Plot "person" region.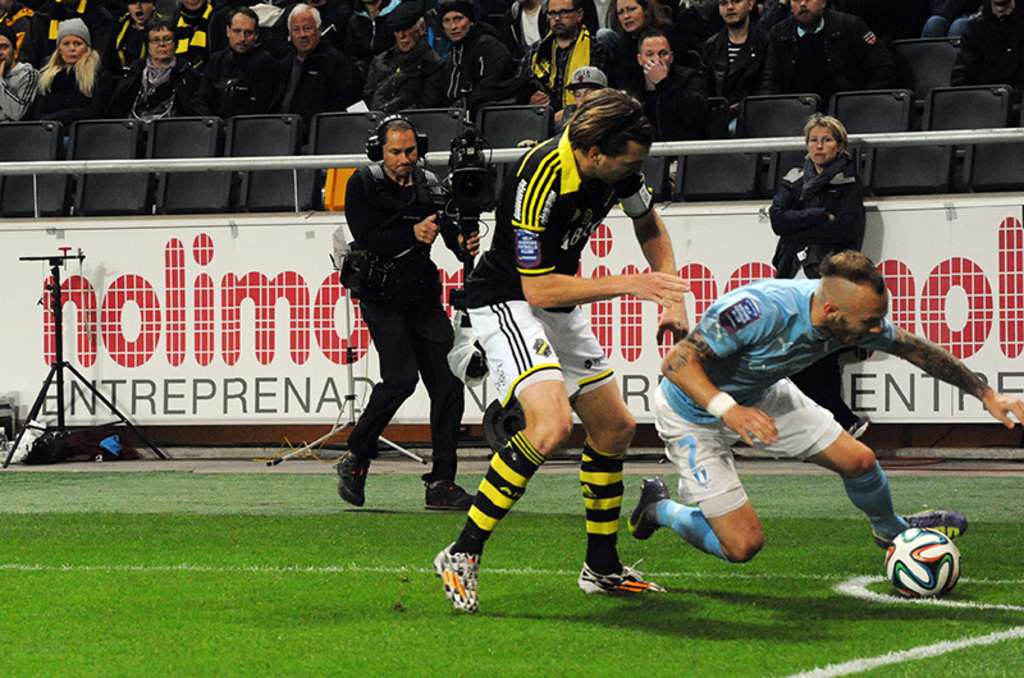
Plotted at x1=193 y1=9 x2=285 y2=124.
